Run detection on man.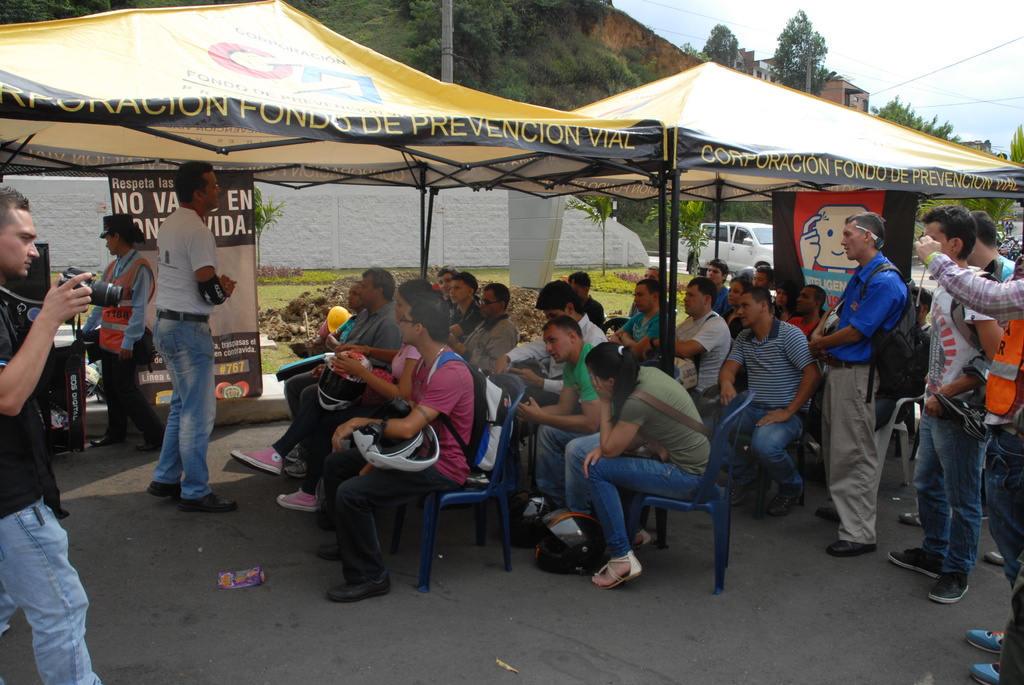
Result: (614, 278, 662, 352).
